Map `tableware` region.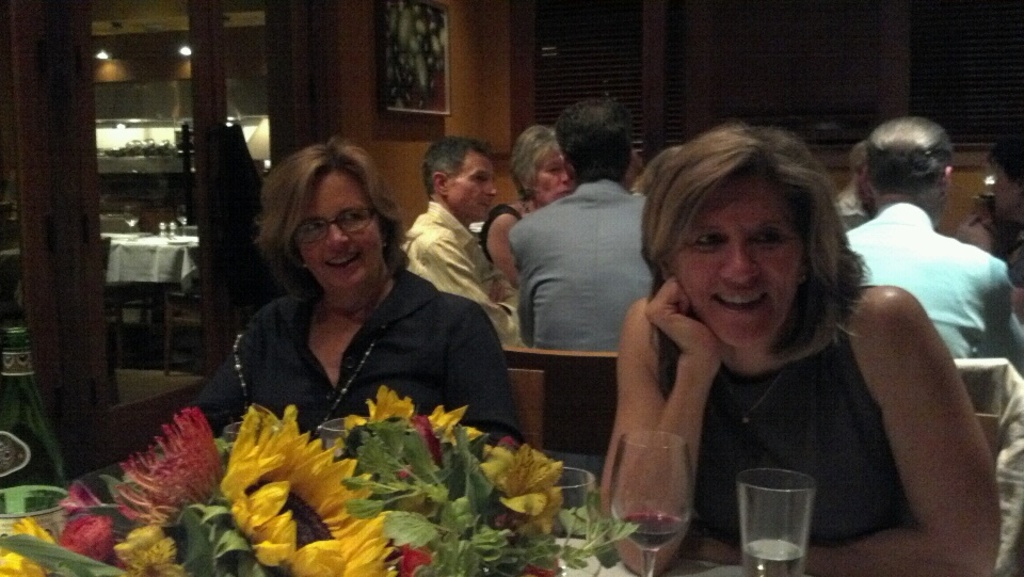
Mapped to 308, 413, 372, 449.
